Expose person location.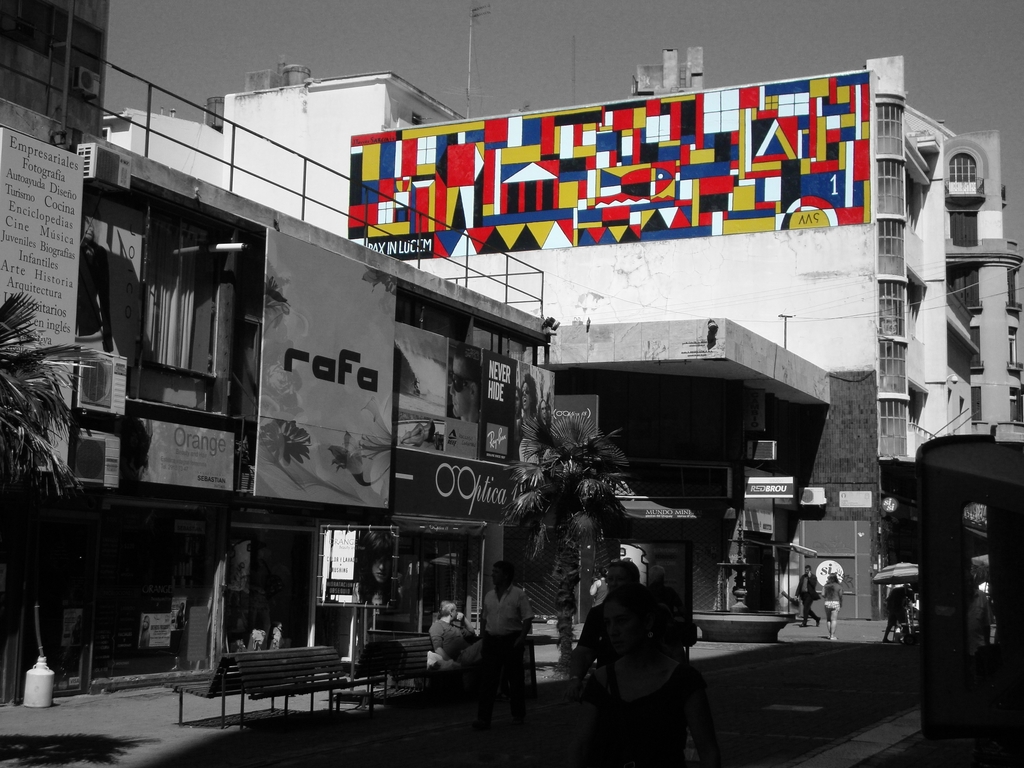
Exposed at 428:598:481:700.
